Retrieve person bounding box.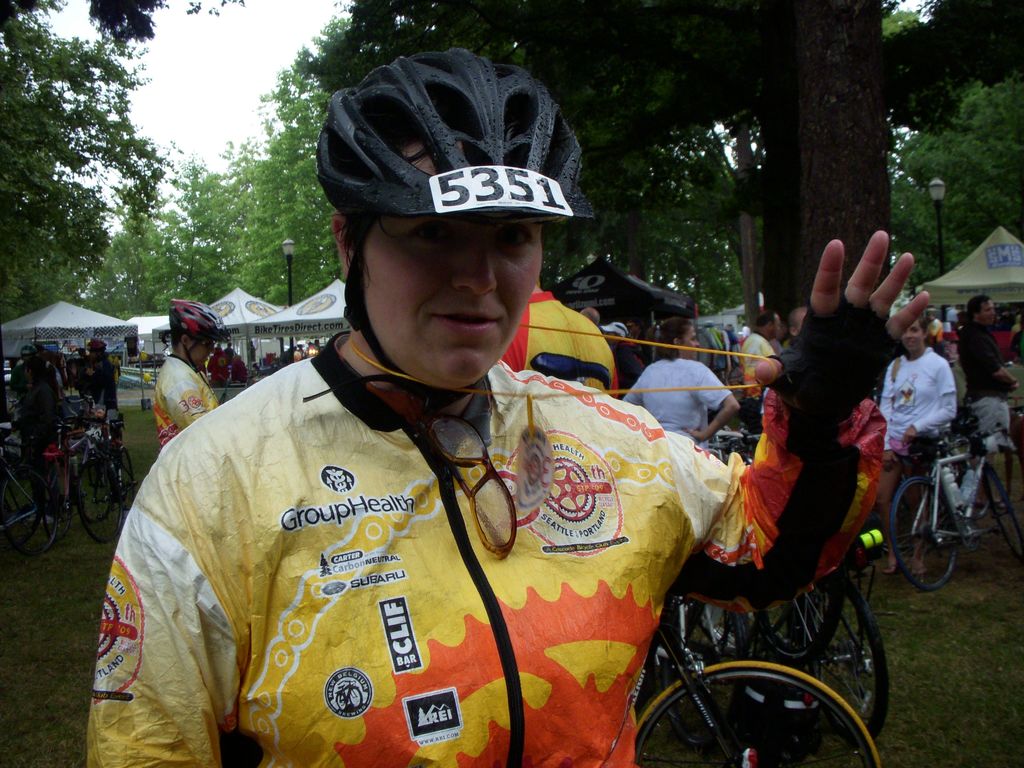
Bounding box: bbox=(79, 335, 122, 463).
